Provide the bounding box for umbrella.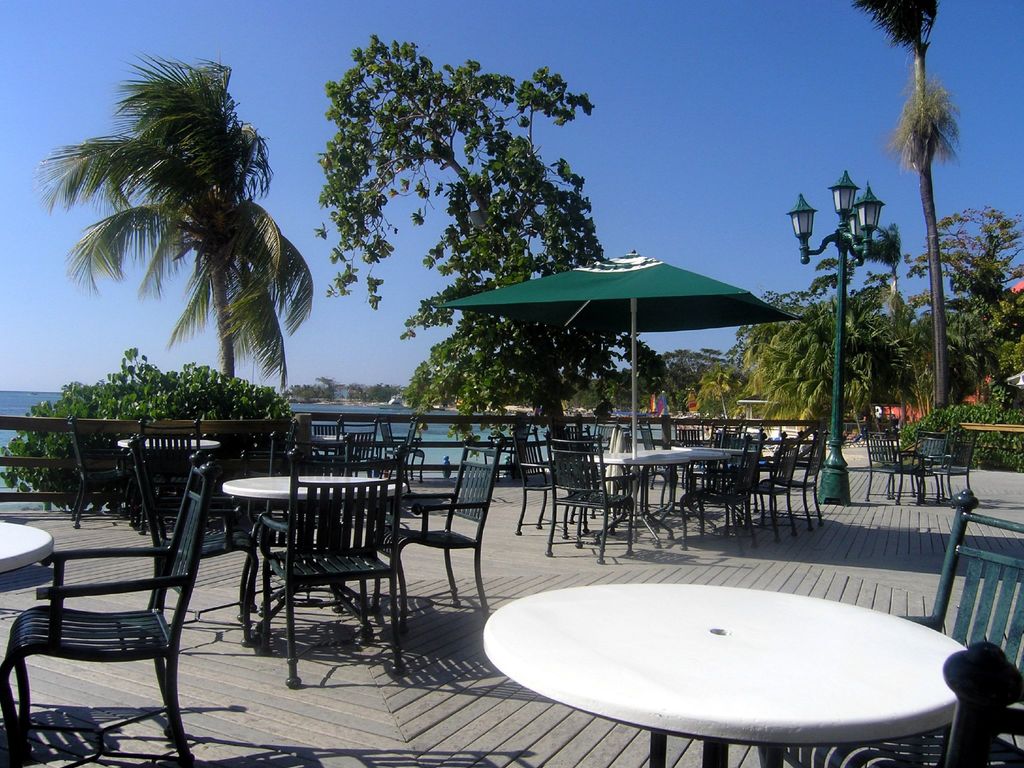
BBox(435, 227, 791, 451).
